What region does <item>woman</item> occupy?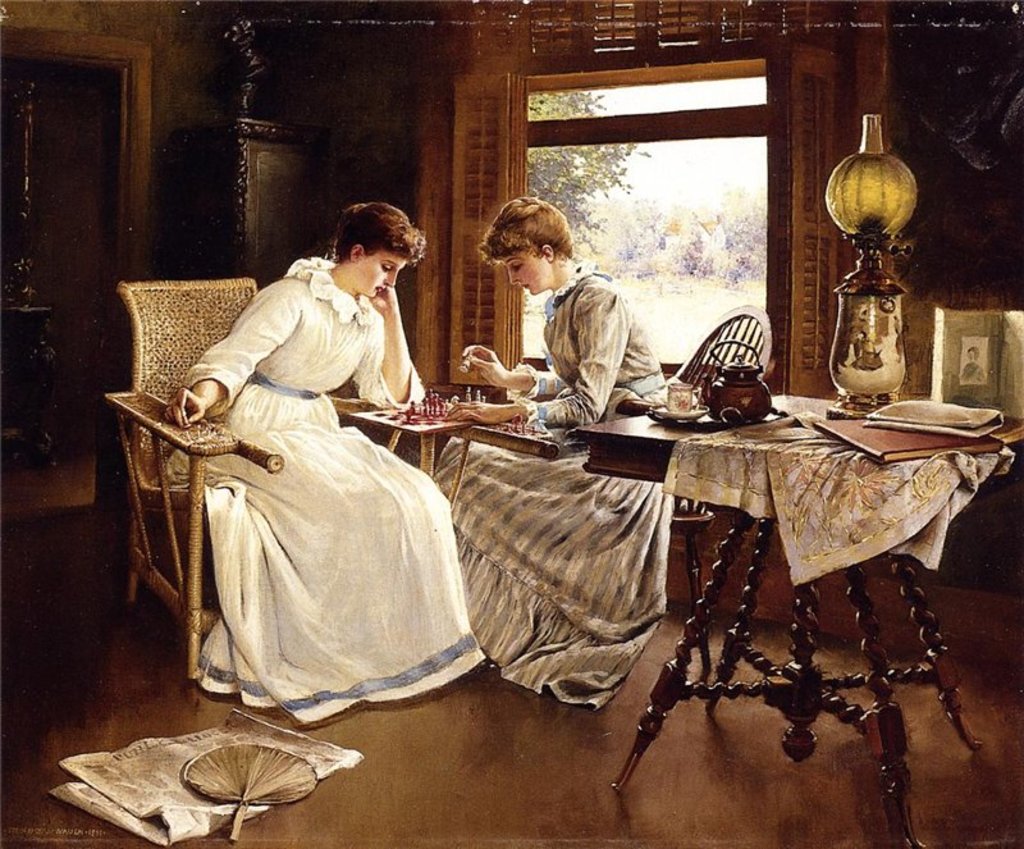
l=169, t=211, r=449, b=739.
